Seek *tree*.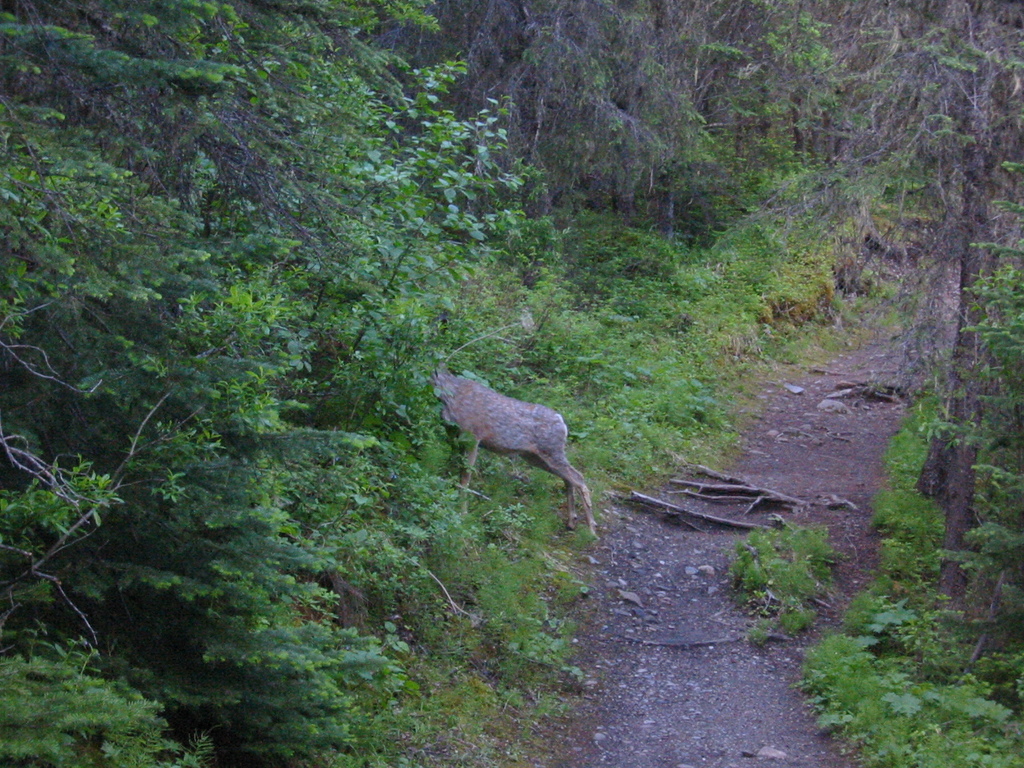
pyautogui.locateOnScreen(796, 0, 1023, 639).
